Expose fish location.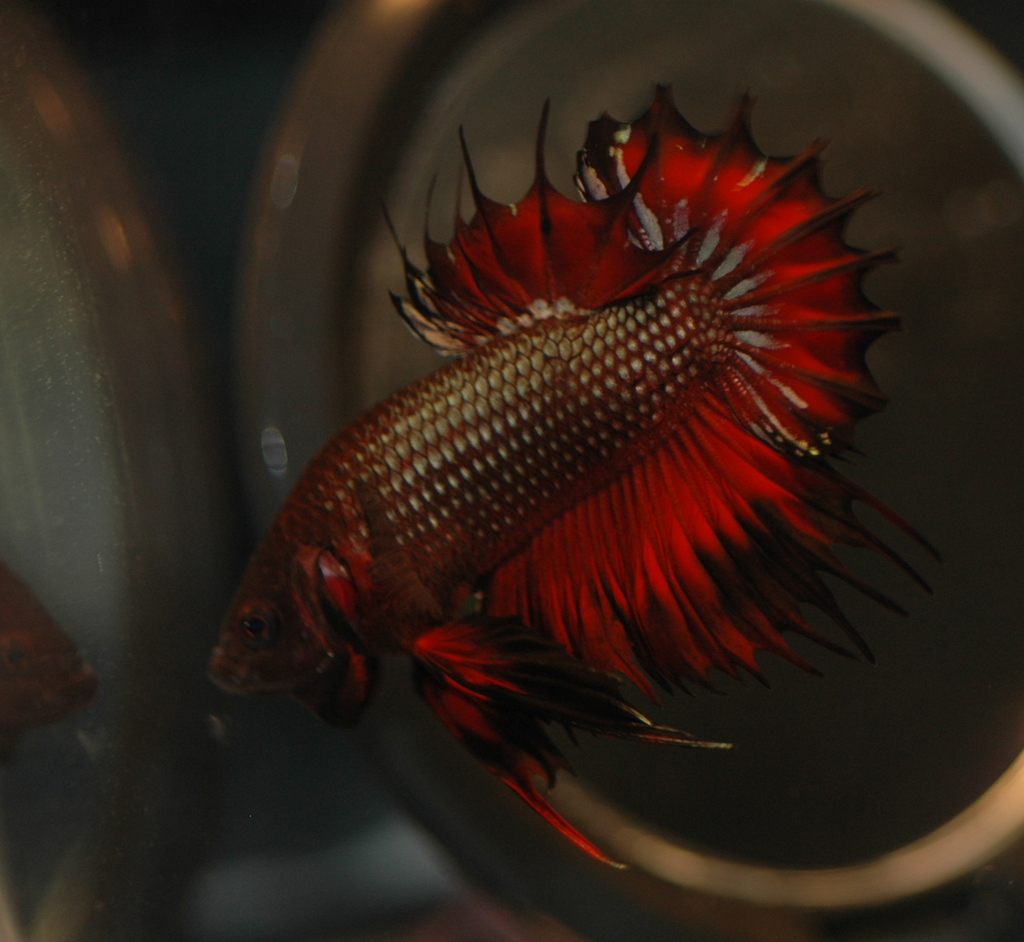
Exposed at left=188, top=95, right=996, bottom=842.
